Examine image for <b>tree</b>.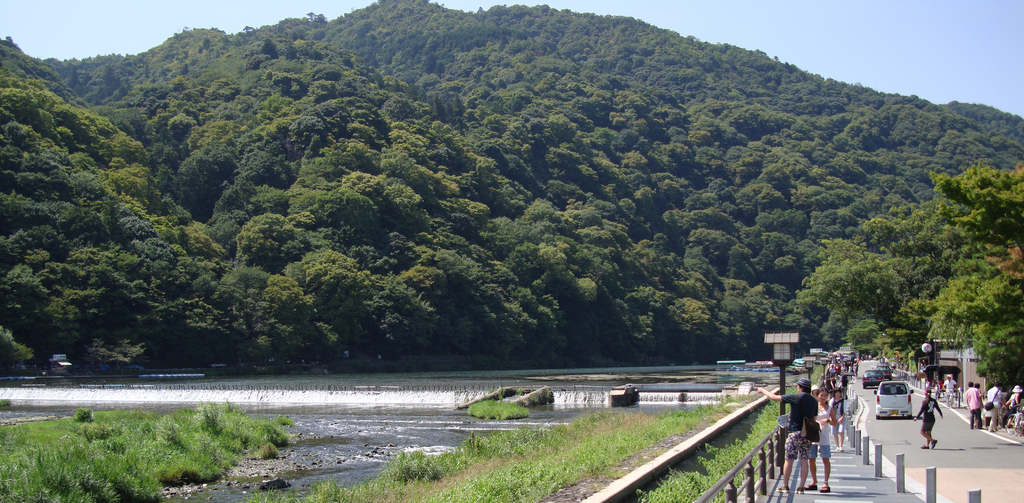
Examination result: [797,234,918,328].
